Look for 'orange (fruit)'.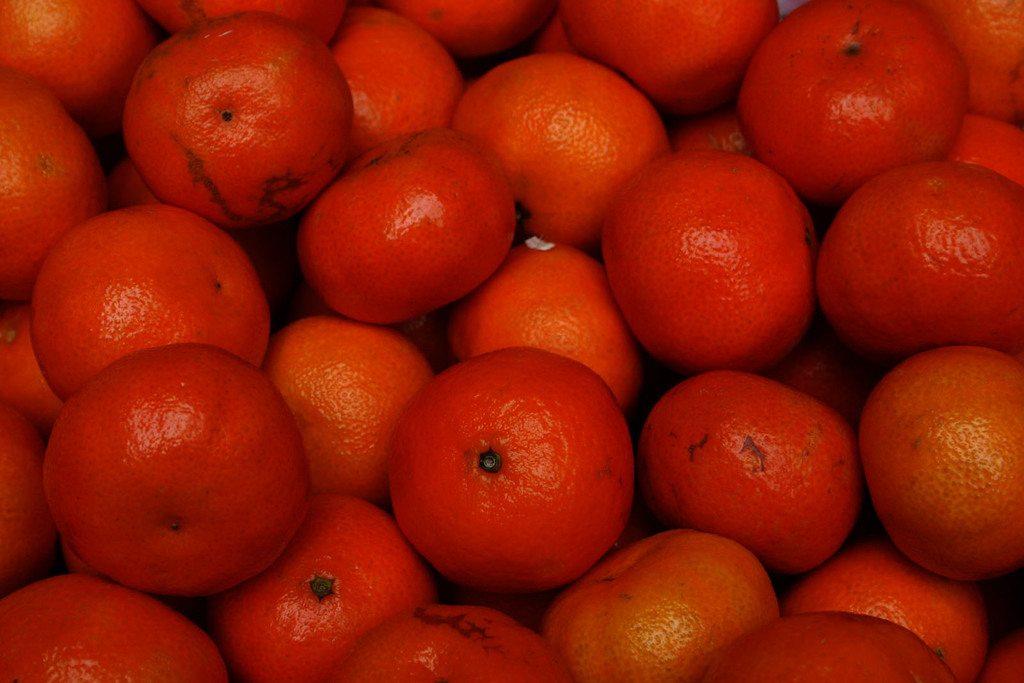
Found: (x1=37, y1=343, x2=308, y2=591).
